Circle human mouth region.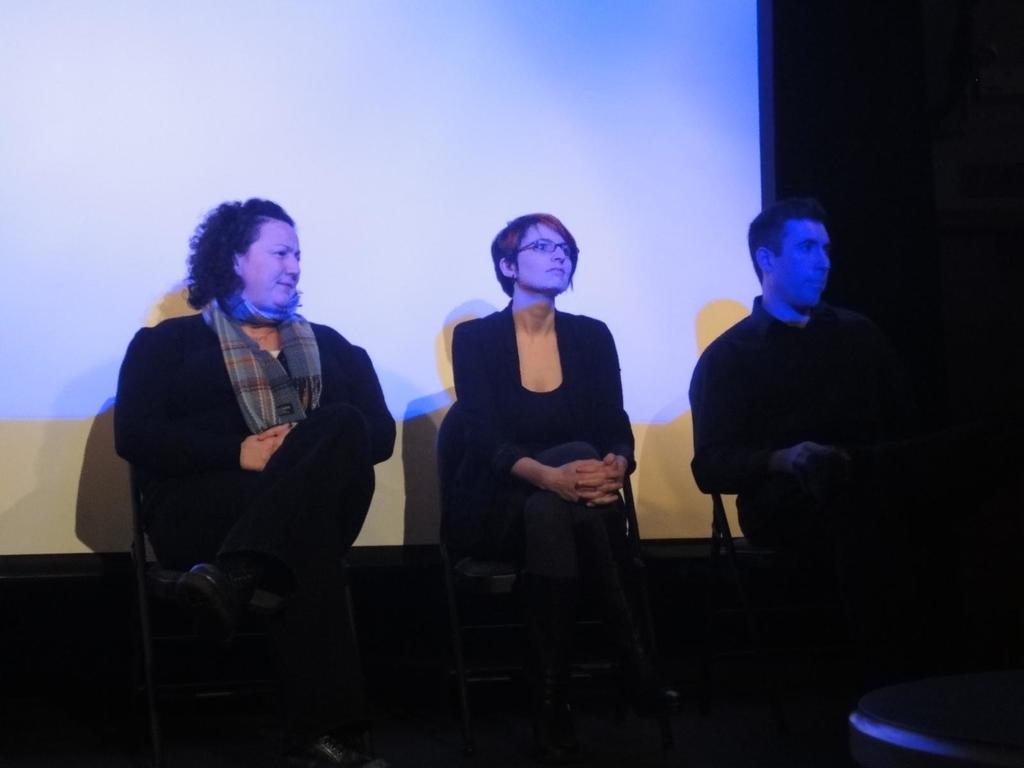
Region: BBox(546, 263, 567, 275).
